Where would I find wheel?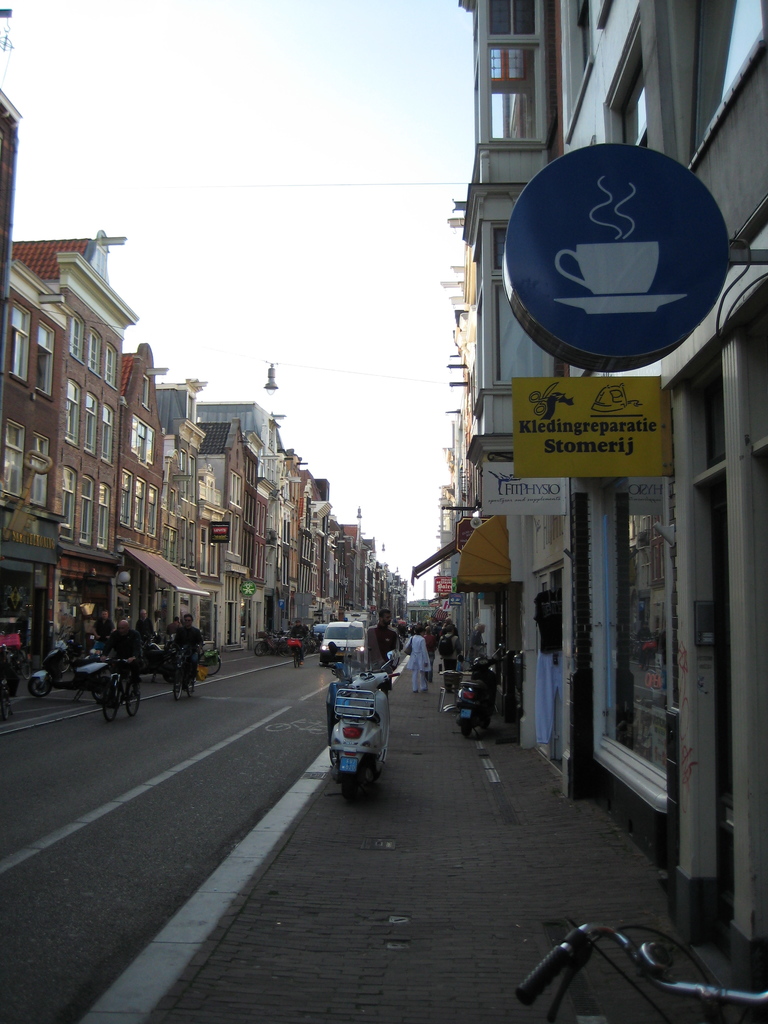
At BBox(102, 682, 121, 721).
